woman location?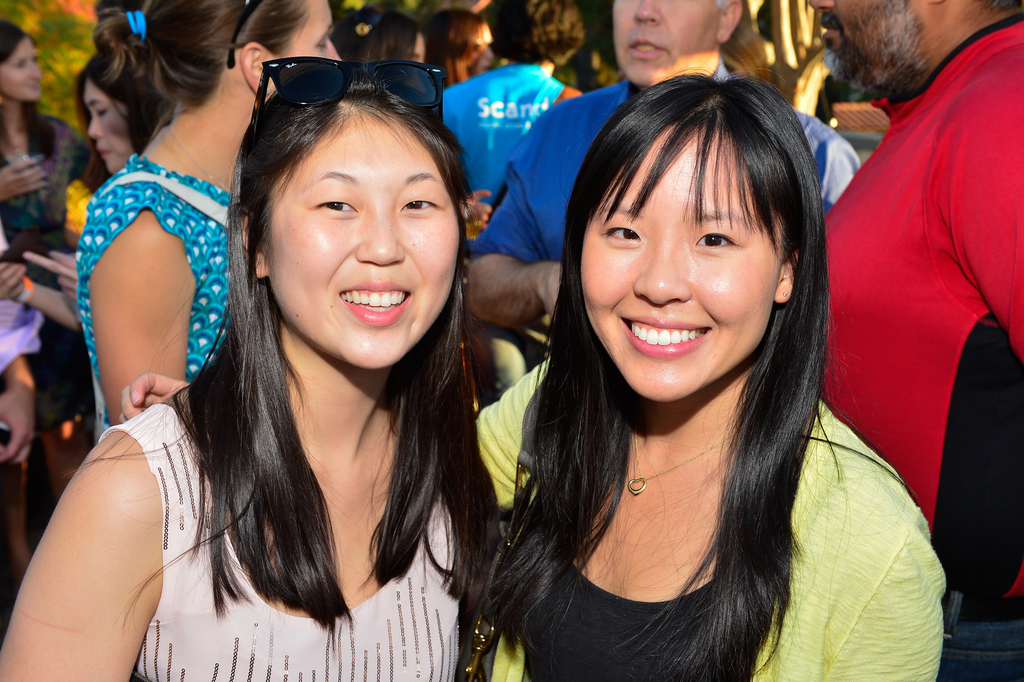
bbox=(118, 72, 946, 681)
